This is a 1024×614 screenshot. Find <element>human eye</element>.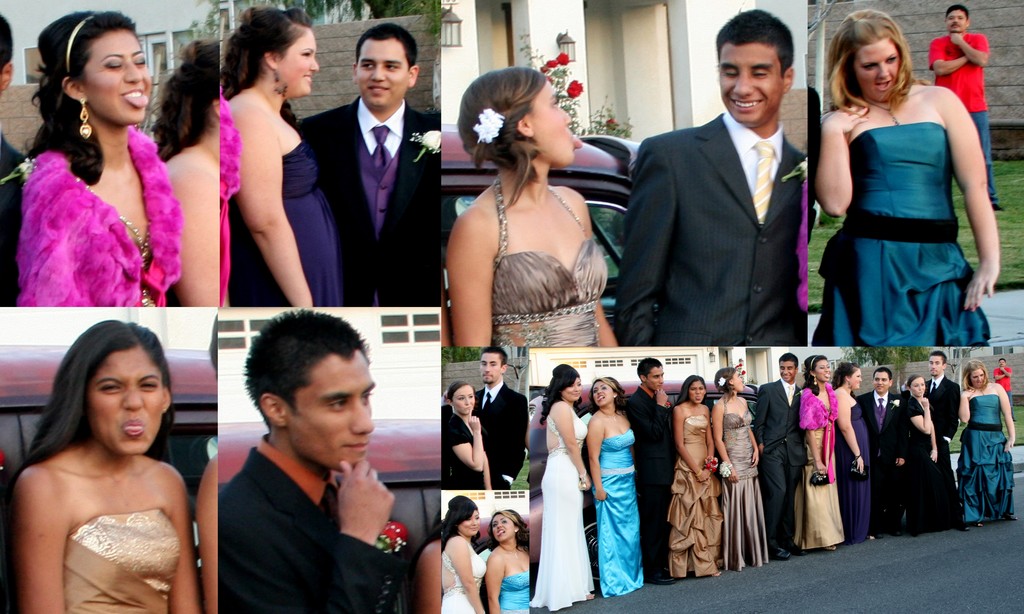
Bounding box: box=[360, 62, 374, 70].
